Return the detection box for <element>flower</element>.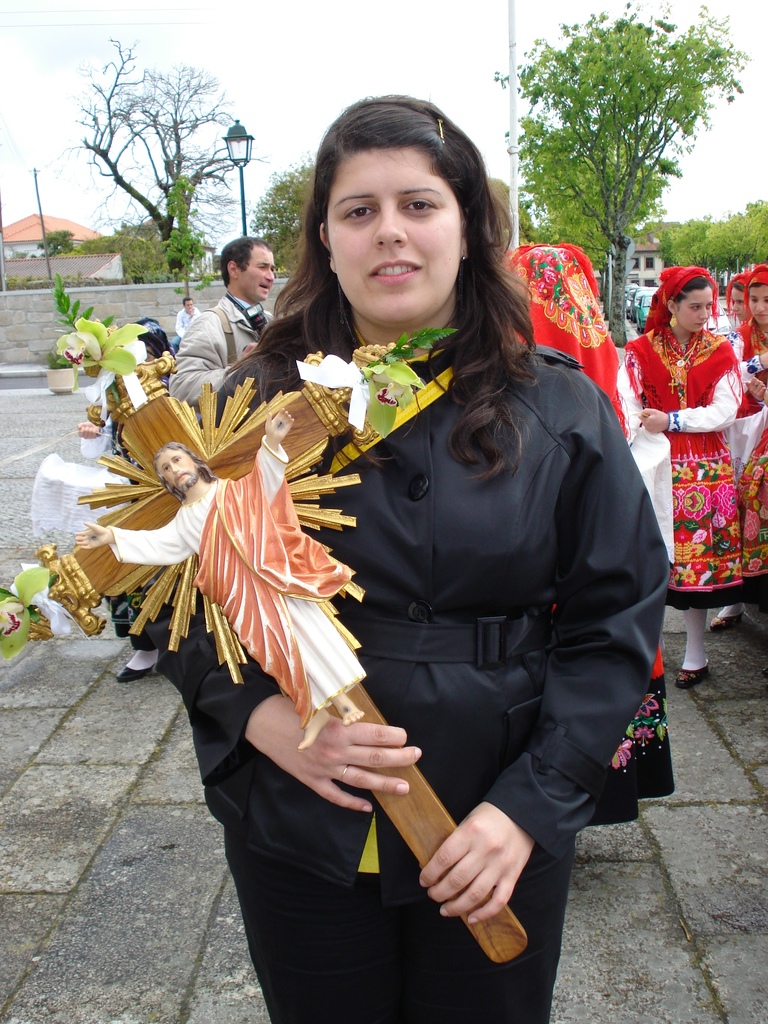
(62,314,146,379).
